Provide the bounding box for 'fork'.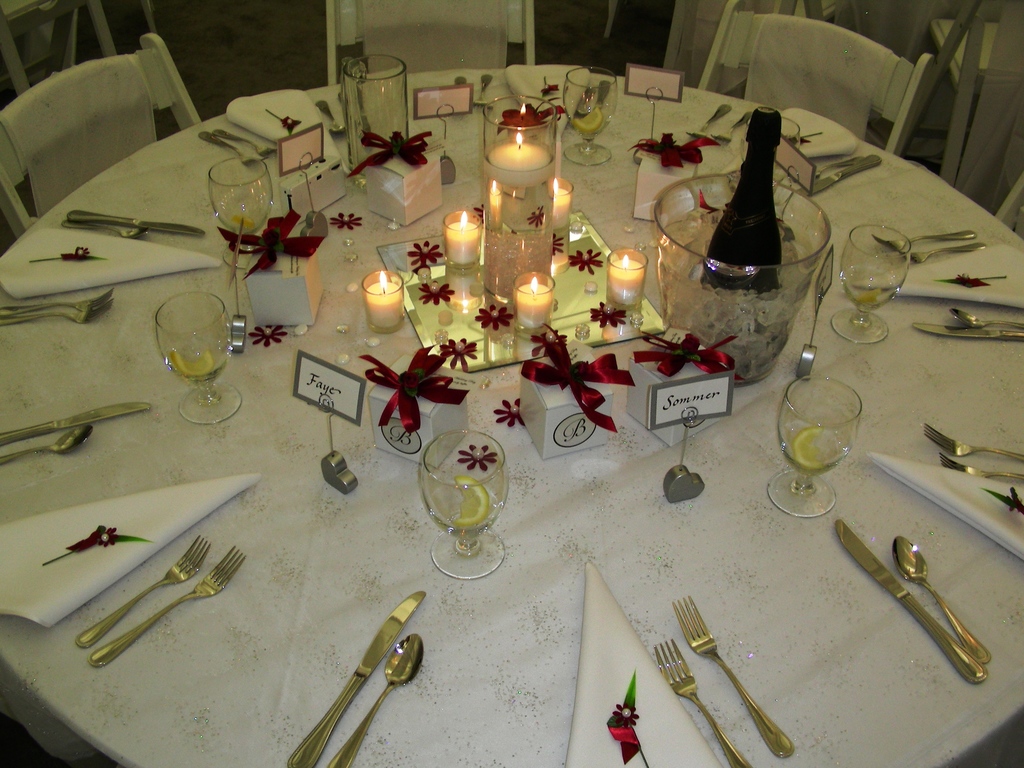
box=[473, 74, 495, 111].
